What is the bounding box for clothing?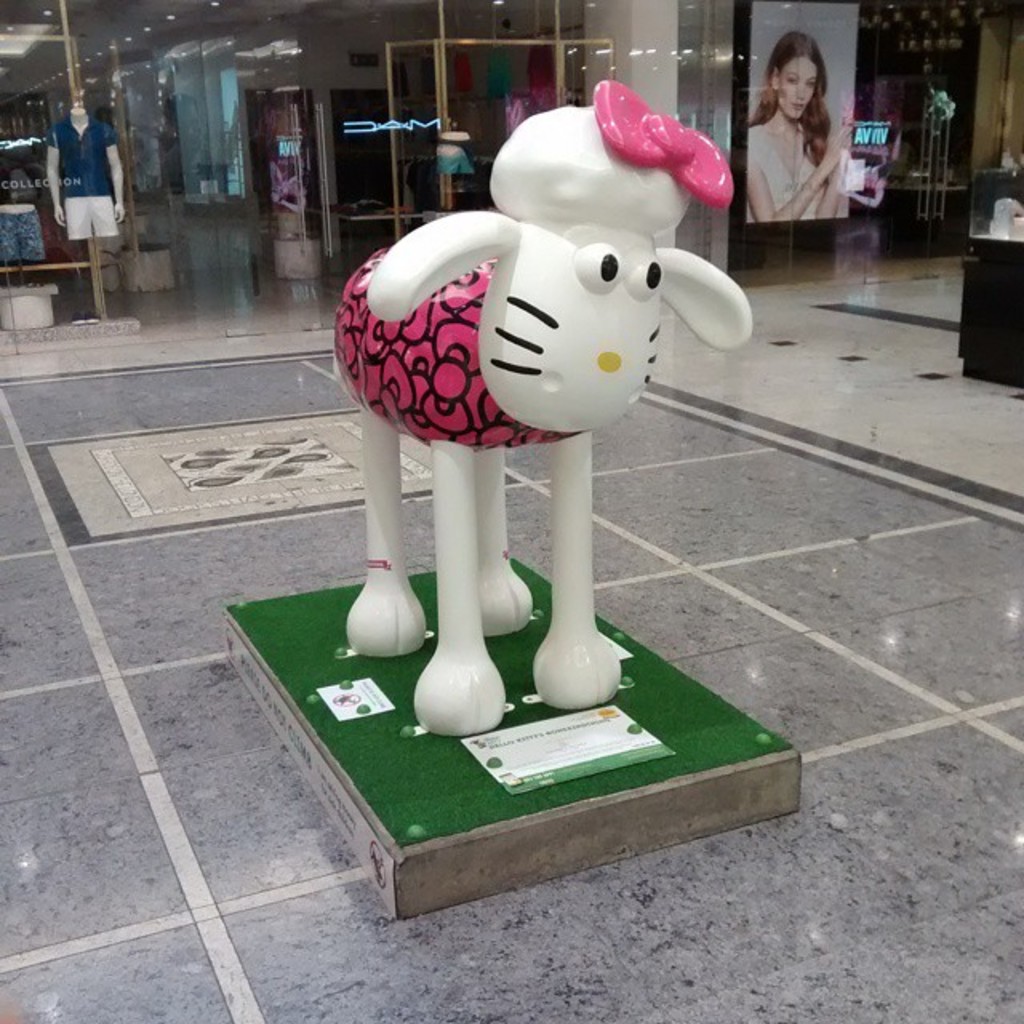
389 58 406 94.
